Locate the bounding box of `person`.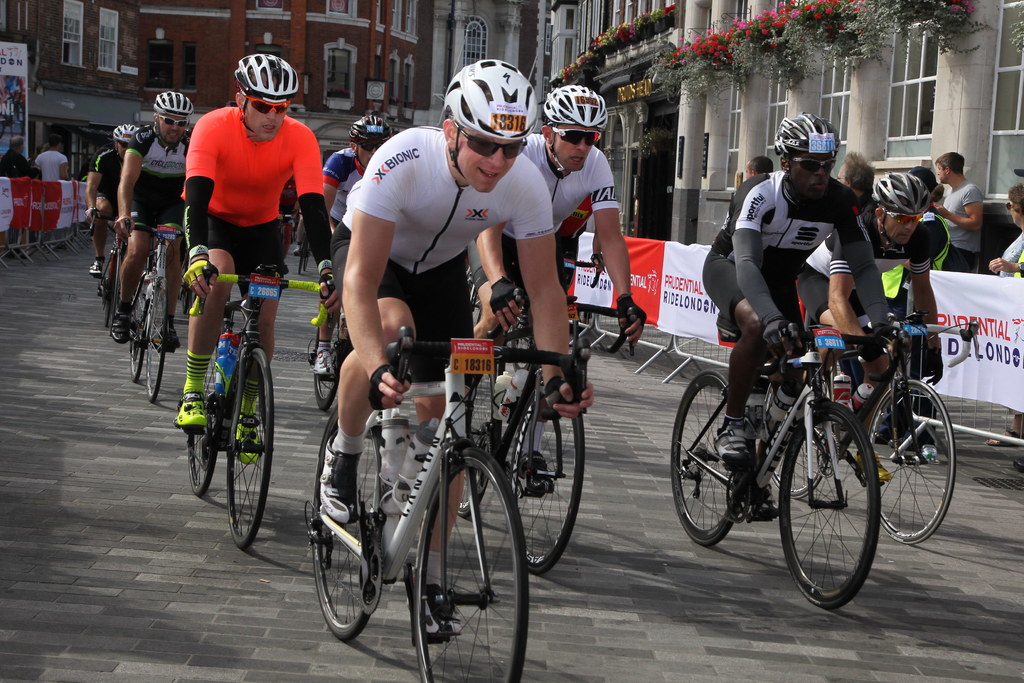
Bounding box: [115,88,191,347].
